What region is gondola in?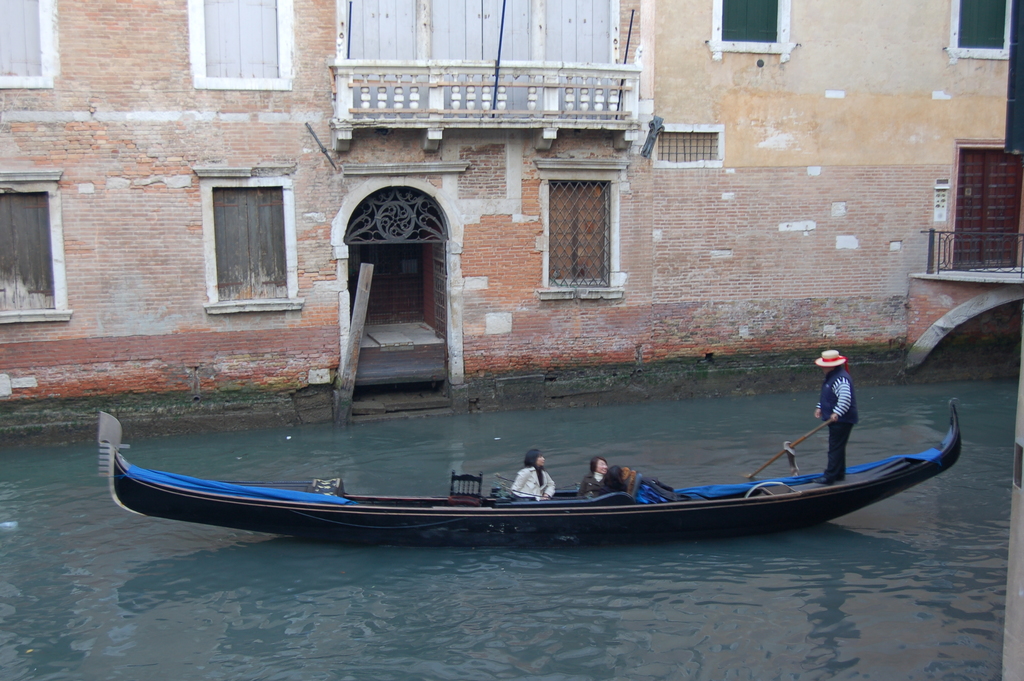
<box>92,393,963,558</box>.
